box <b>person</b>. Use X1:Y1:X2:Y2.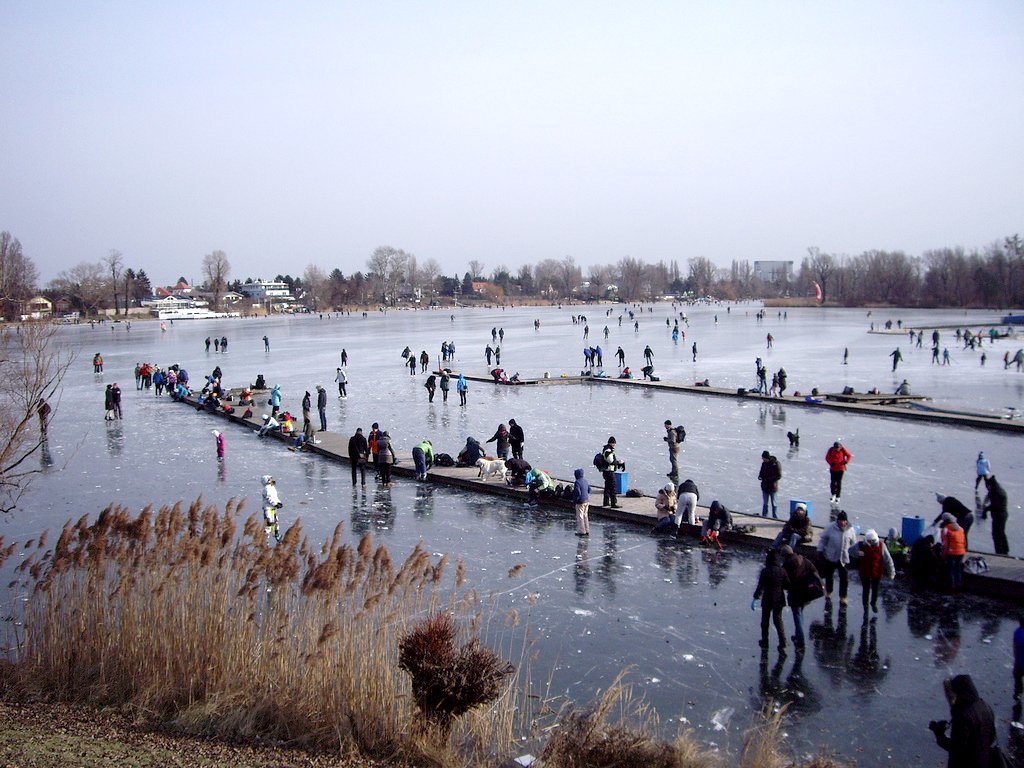
673:478:700:527.
